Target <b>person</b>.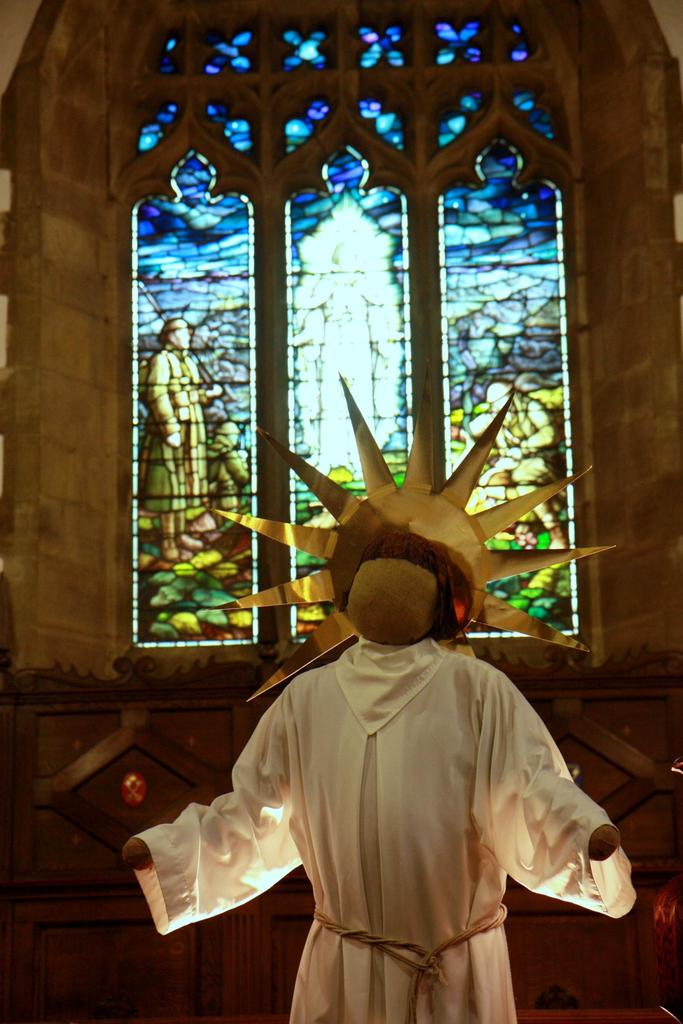
Target region: detection(201, 413, 251, 532).
